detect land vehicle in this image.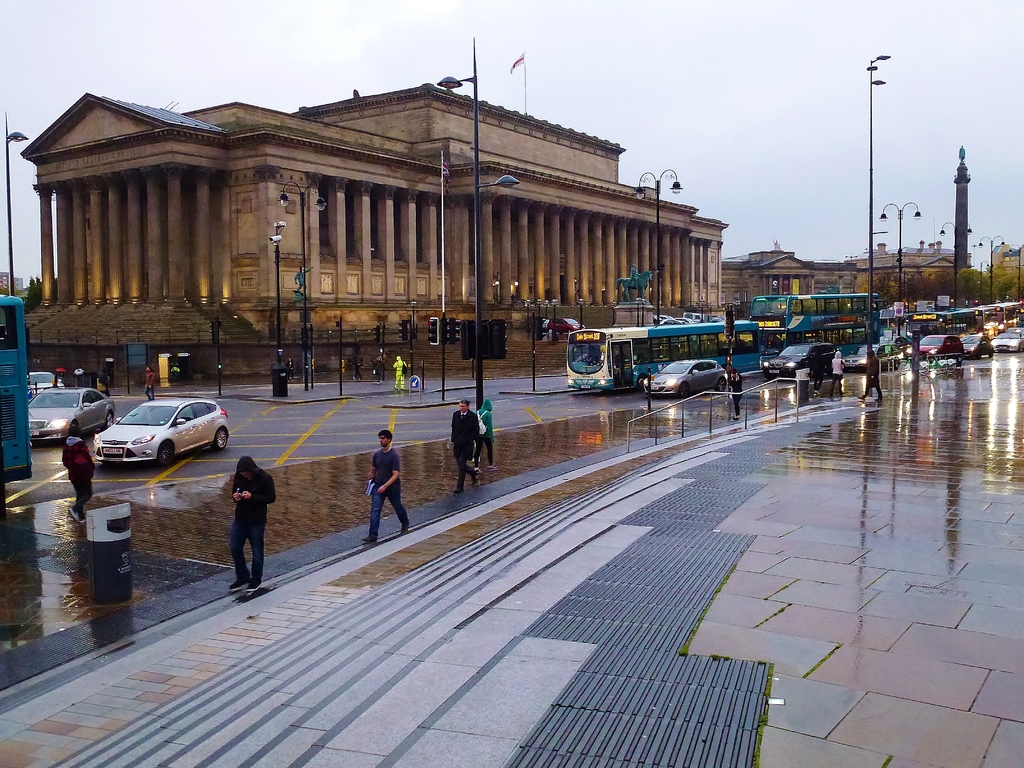
Detection: bbox=[957, 335, 997, 362].
